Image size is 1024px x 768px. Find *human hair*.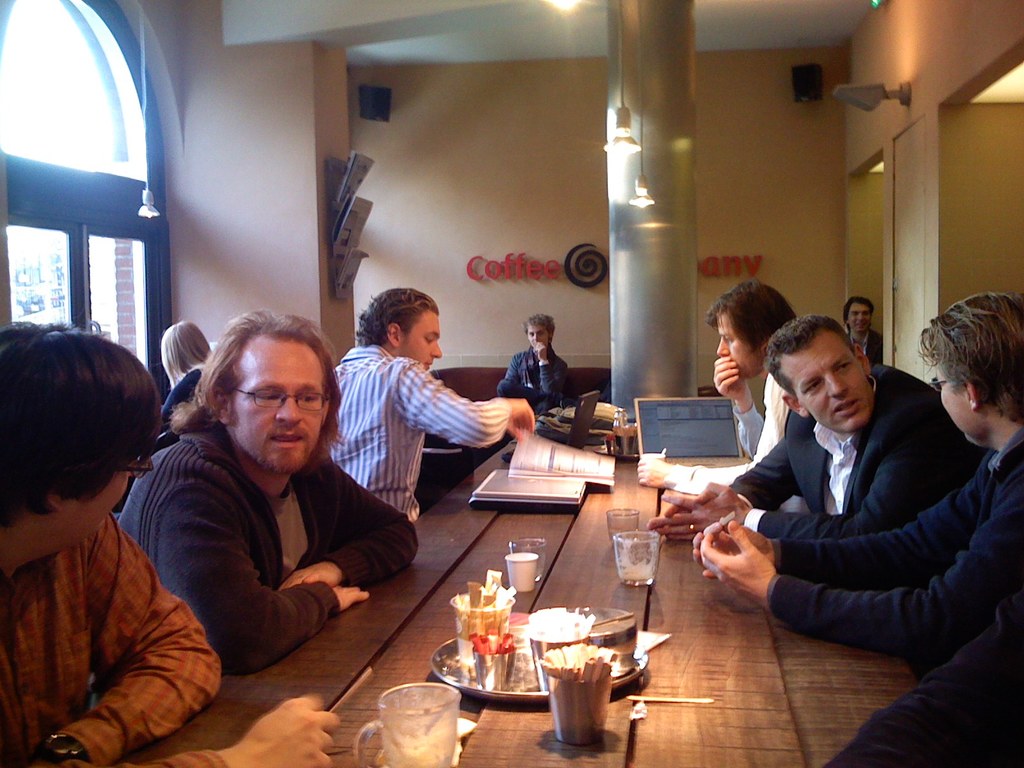
left=166, top=319, right=218, bottom=390.
